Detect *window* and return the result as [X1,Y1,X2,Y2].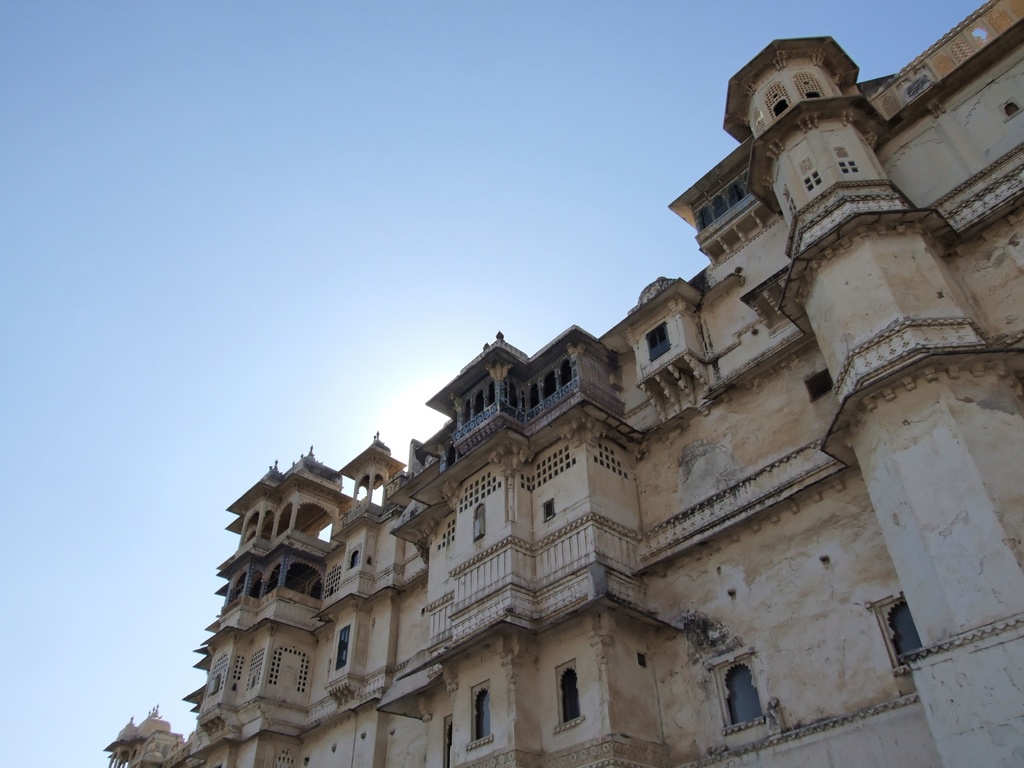
[710,637,777,736].
